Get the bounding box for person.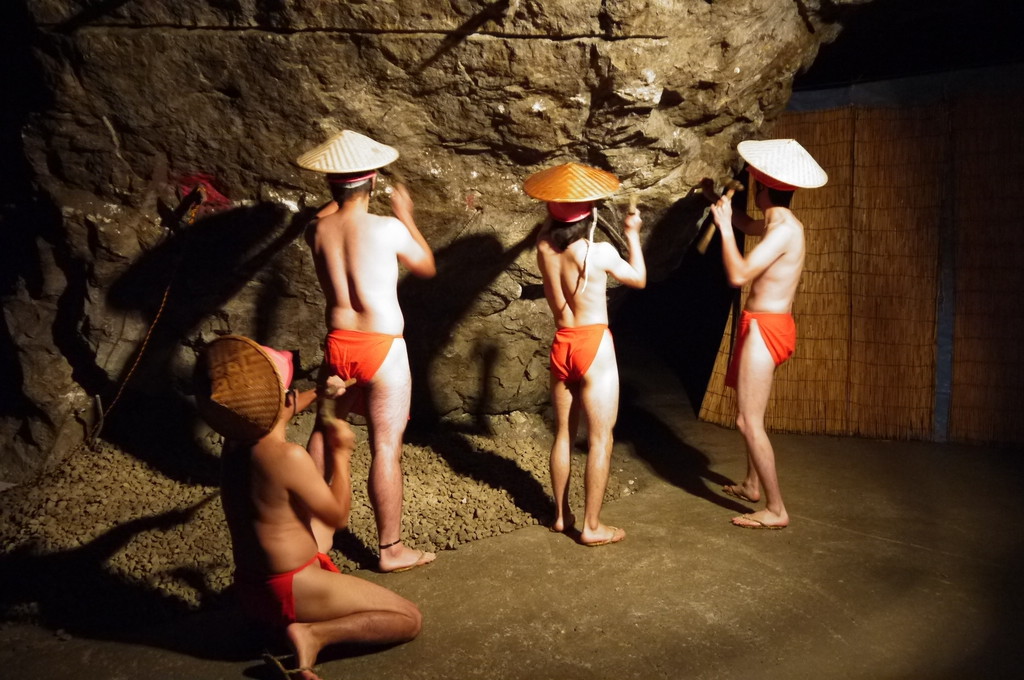
x1=209 y1=327 x2=425 y2=679.
